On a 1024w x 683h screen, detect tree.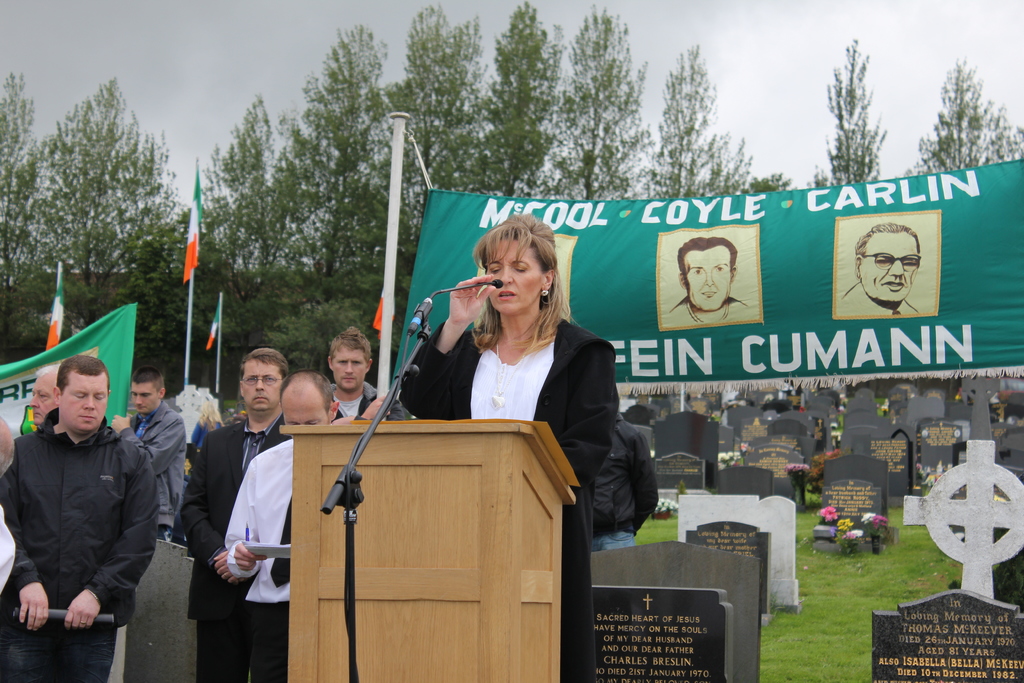
(x1=470, y1=0, x2=572, y2=203).
